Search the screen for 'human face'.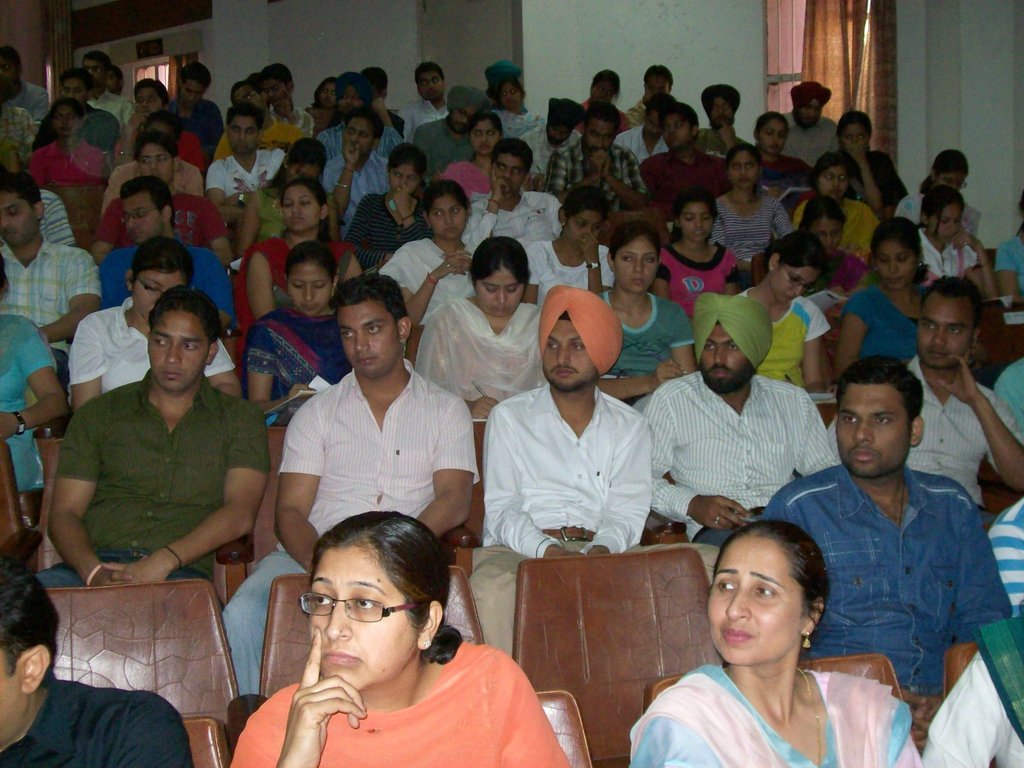
Found at left=769, top=261, right=818, bottom=303.
